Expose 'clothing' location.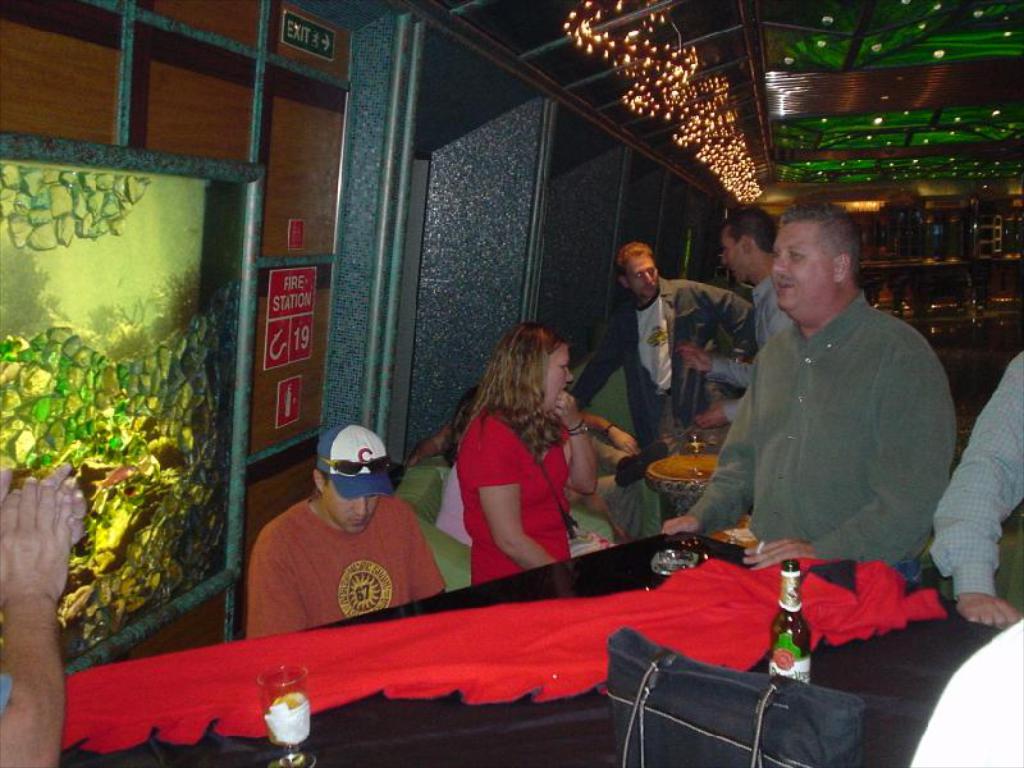
Exposed at x1=561, y1=273, x2=756, y2=454.
